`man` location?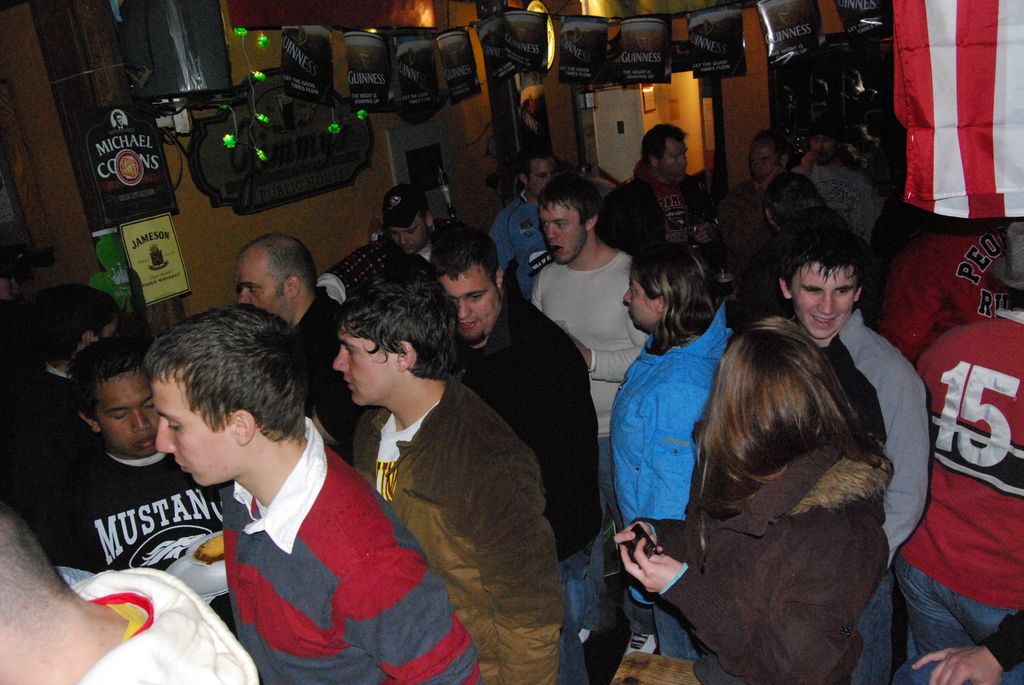
{"left": 874, "top": 213, "right": 1016, "bottom": 358}
